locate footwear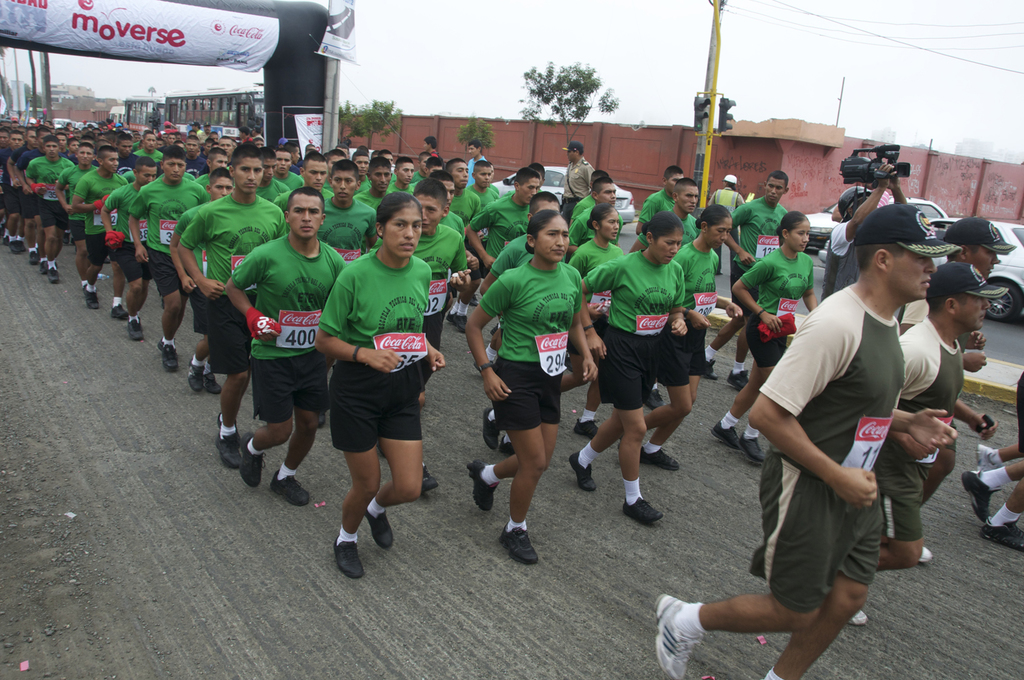
rect(109, 302, 125, 321)
